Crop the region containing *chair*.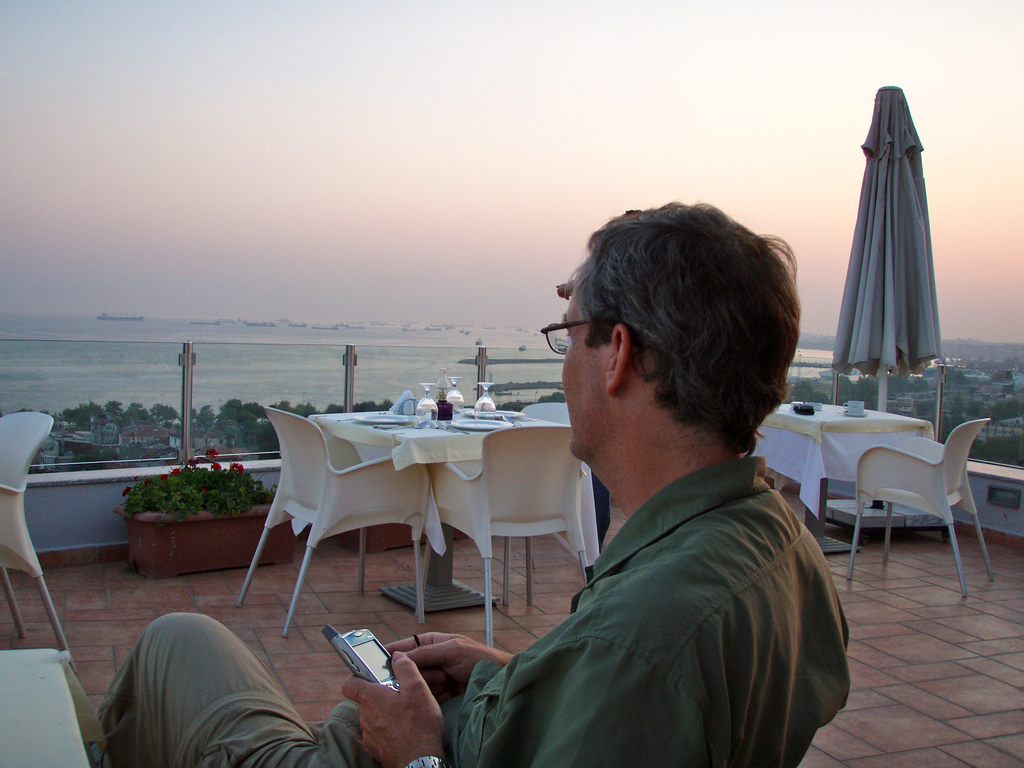
Crop region: {"x1": 0, "y1": 408, "x2": 79, "y2": 672}.
